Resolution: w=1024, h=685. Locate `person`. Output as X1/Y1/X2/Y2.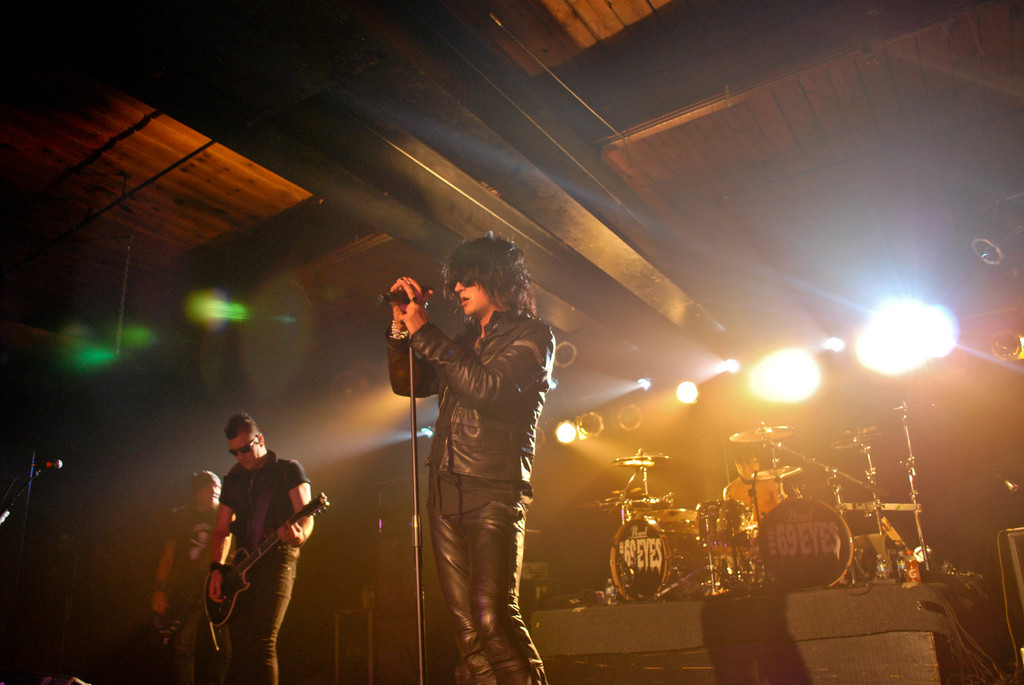
145/458/228/684.
